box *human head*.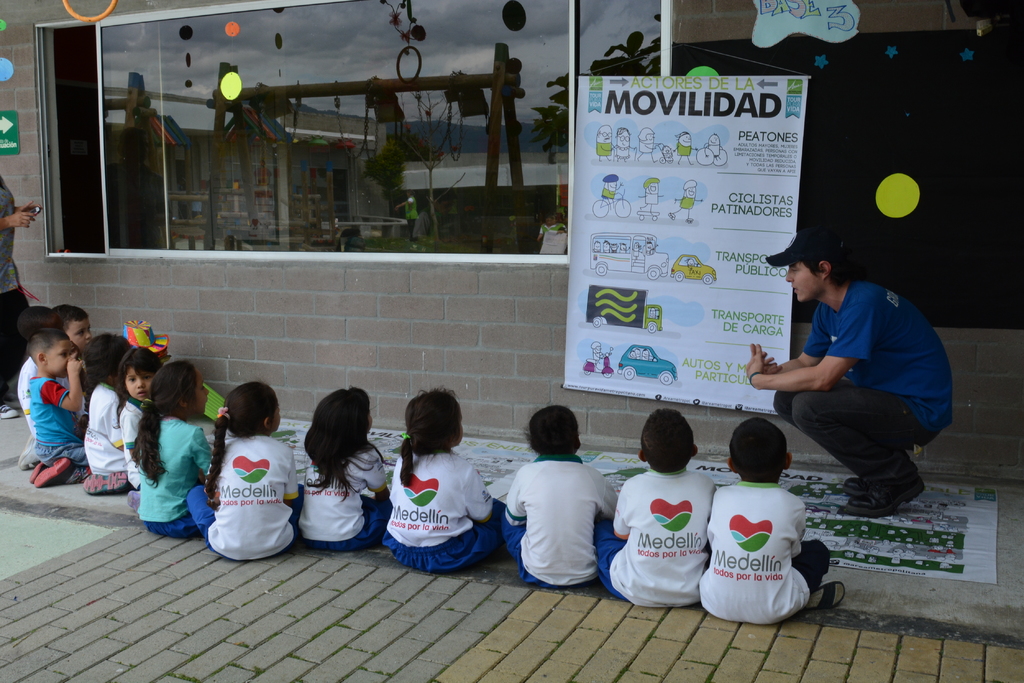
(x1=639, y1=409, x2=701, y2=474).
